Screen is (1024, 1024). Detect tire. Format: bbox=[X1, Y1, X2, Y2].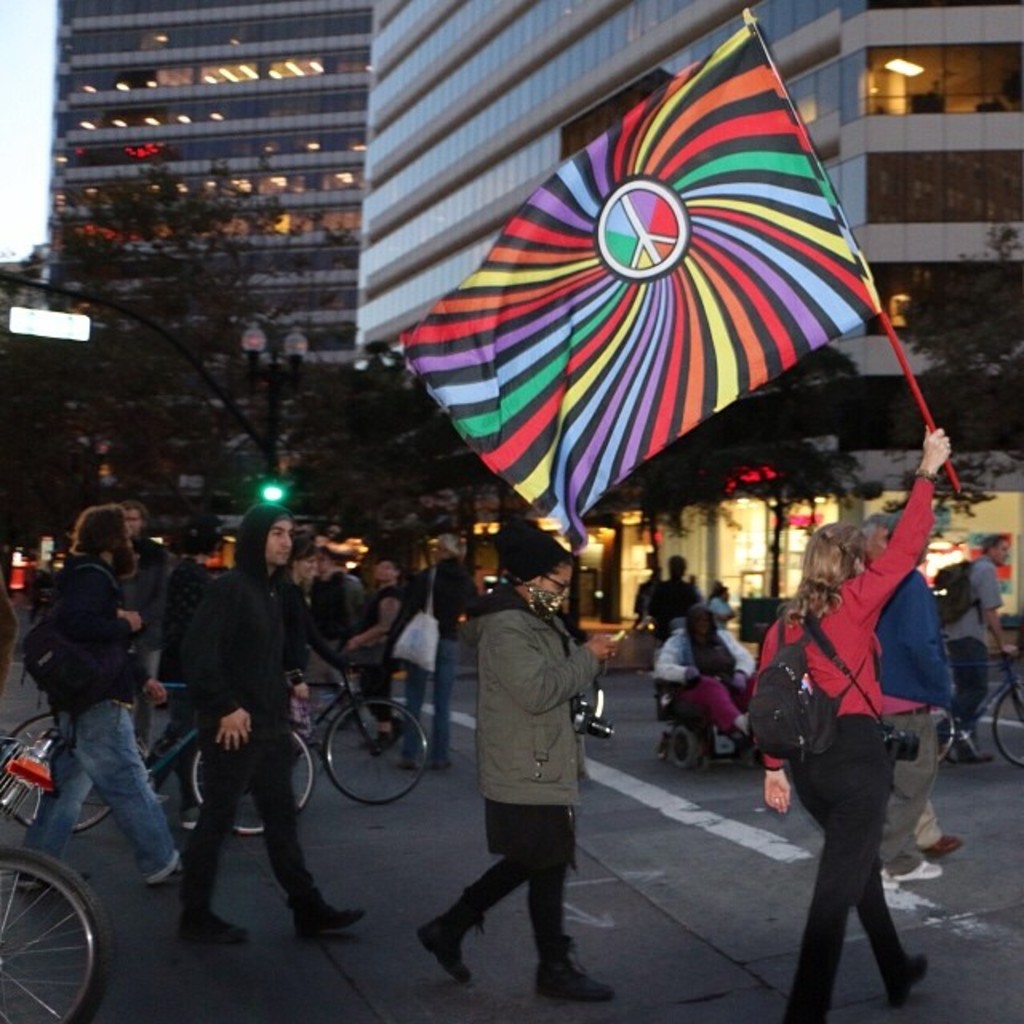
bbox=[928, 706, 955, 762].
